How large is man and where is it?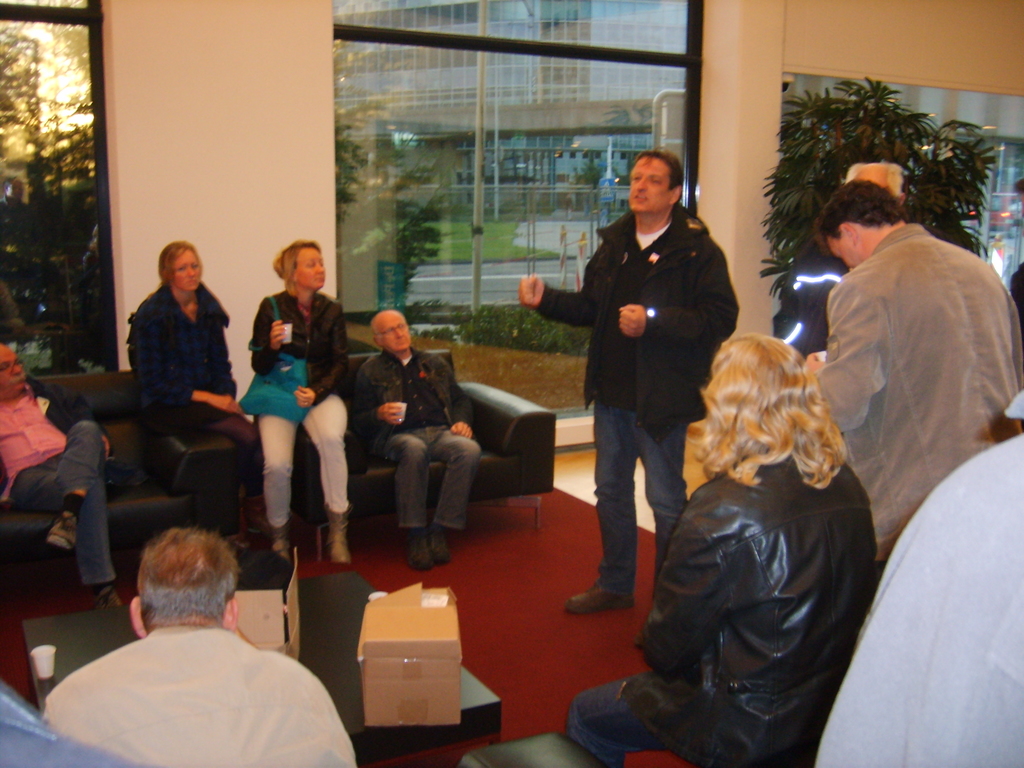
Bounding box: (346, 309, 481, 567).
